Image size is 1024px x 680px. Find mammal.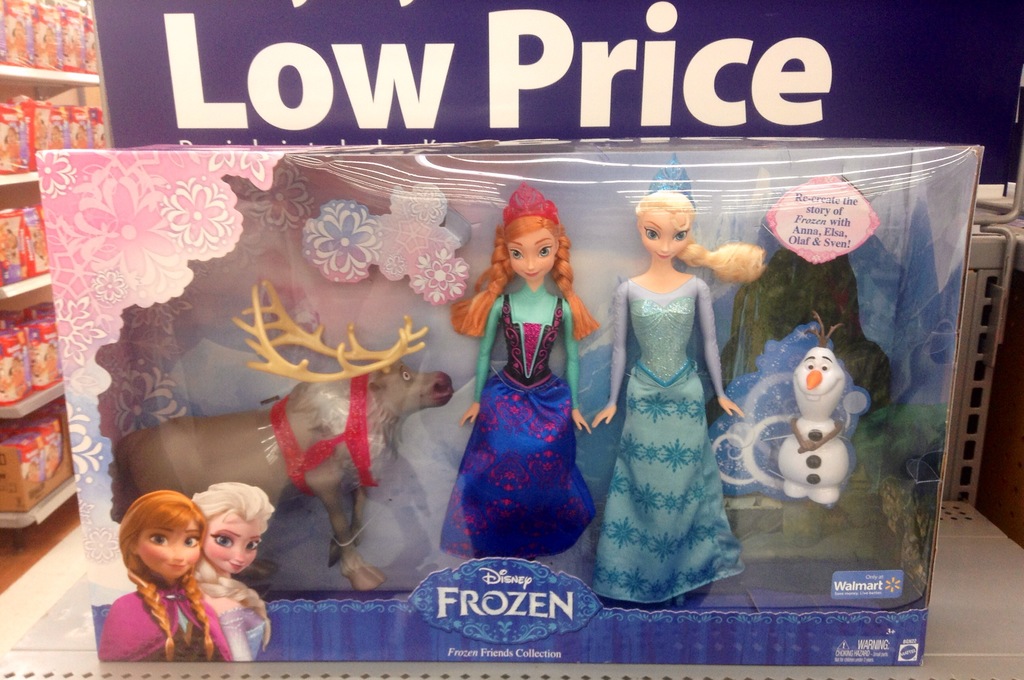
x1=43 y1=433 x2=63 y2=476.
